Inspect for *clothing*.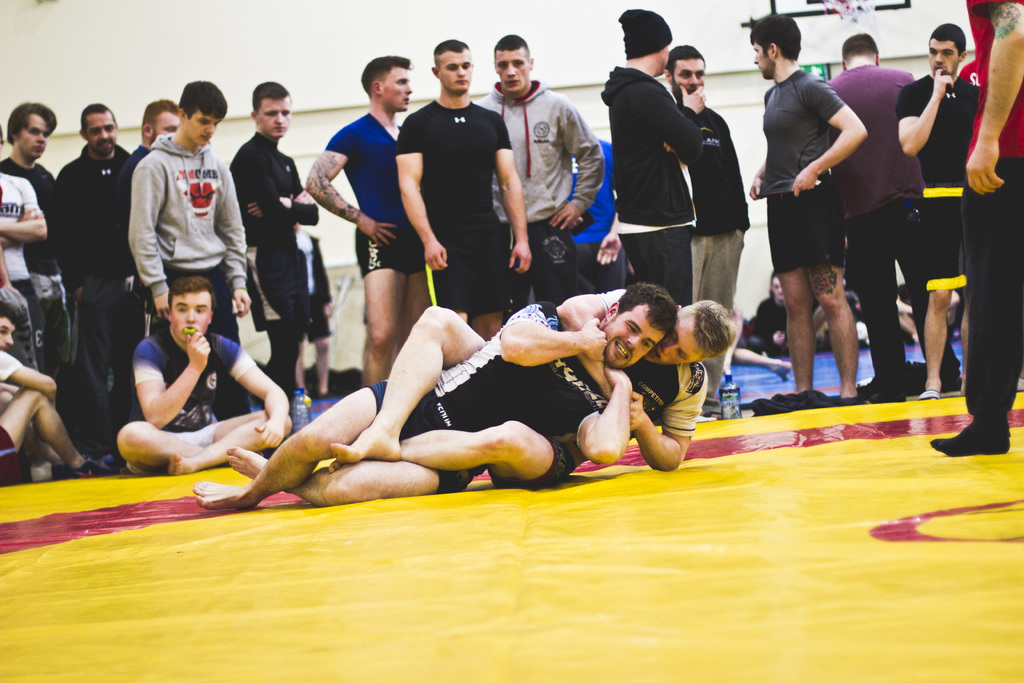
Inspection: {"left": 296, "top": 229, "right": 336, "bottom": 345}.
